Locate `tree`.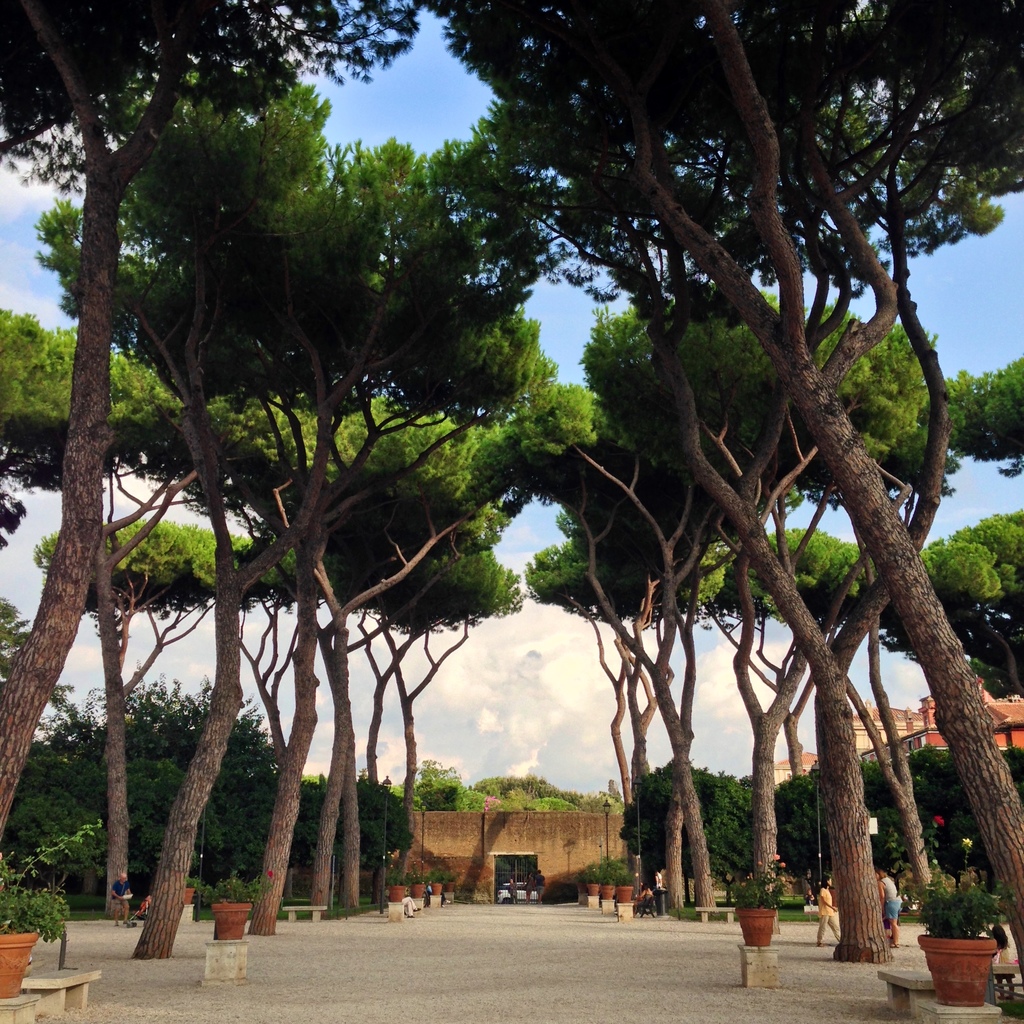
Bounding box: select_region(246, 757, 424, 922).
